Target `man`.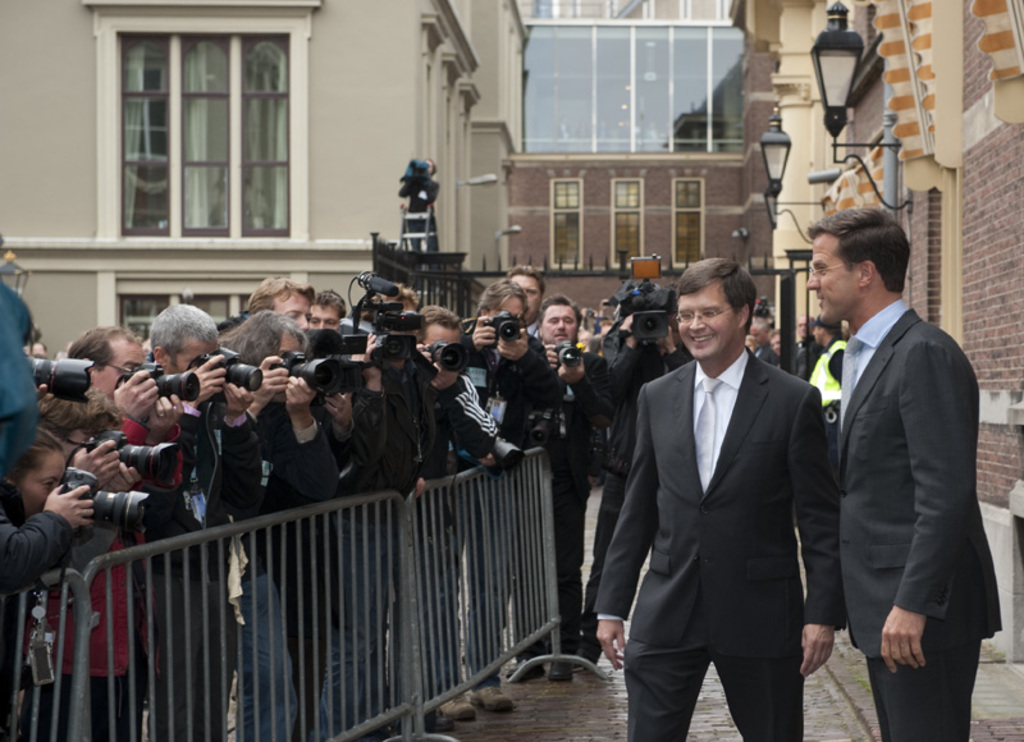
Target region: [787,183,989,741].
